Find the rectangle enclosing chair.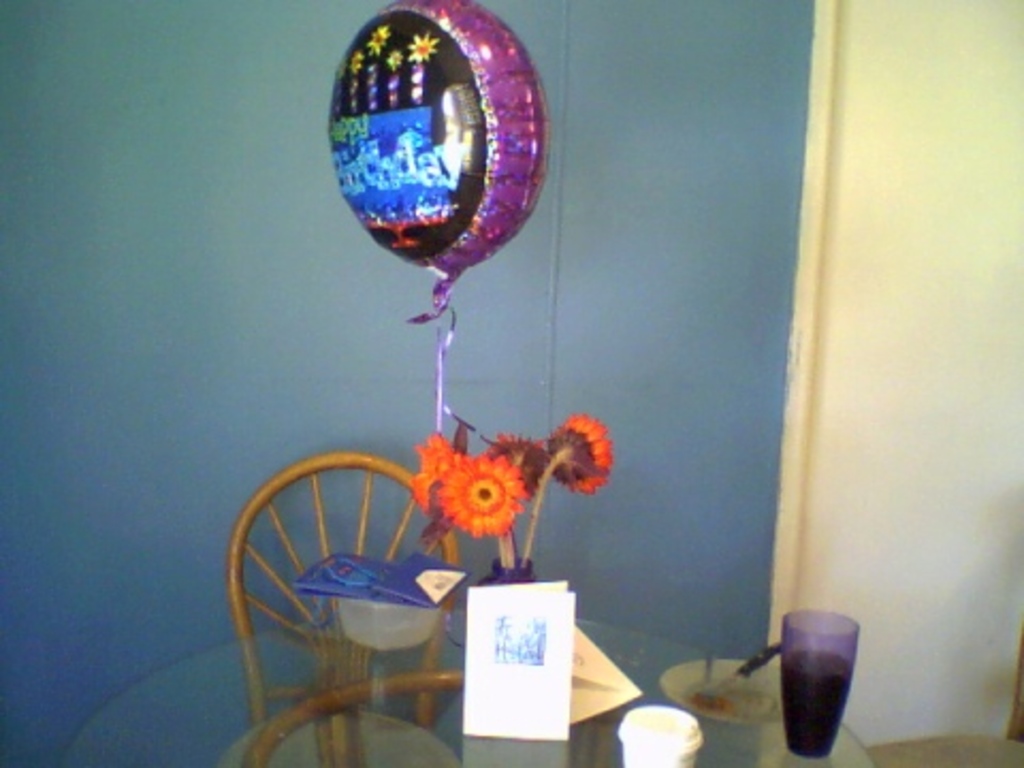
box=[209, 420, 478, 723].
